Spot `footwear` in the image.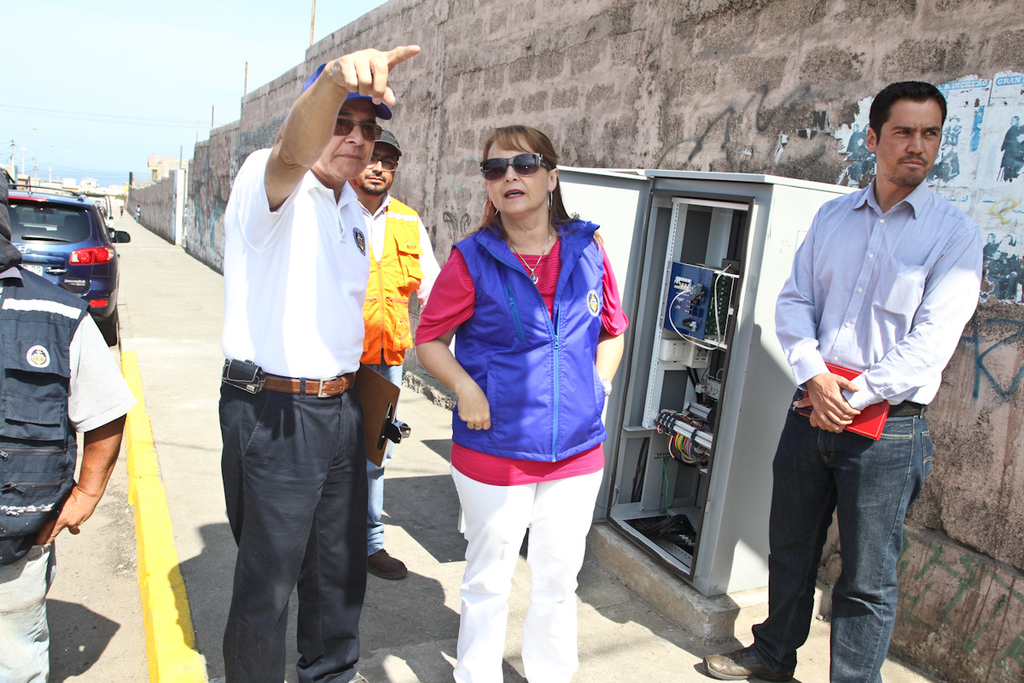
`footwear` found at l=704, t=648, r=800, b=682.
